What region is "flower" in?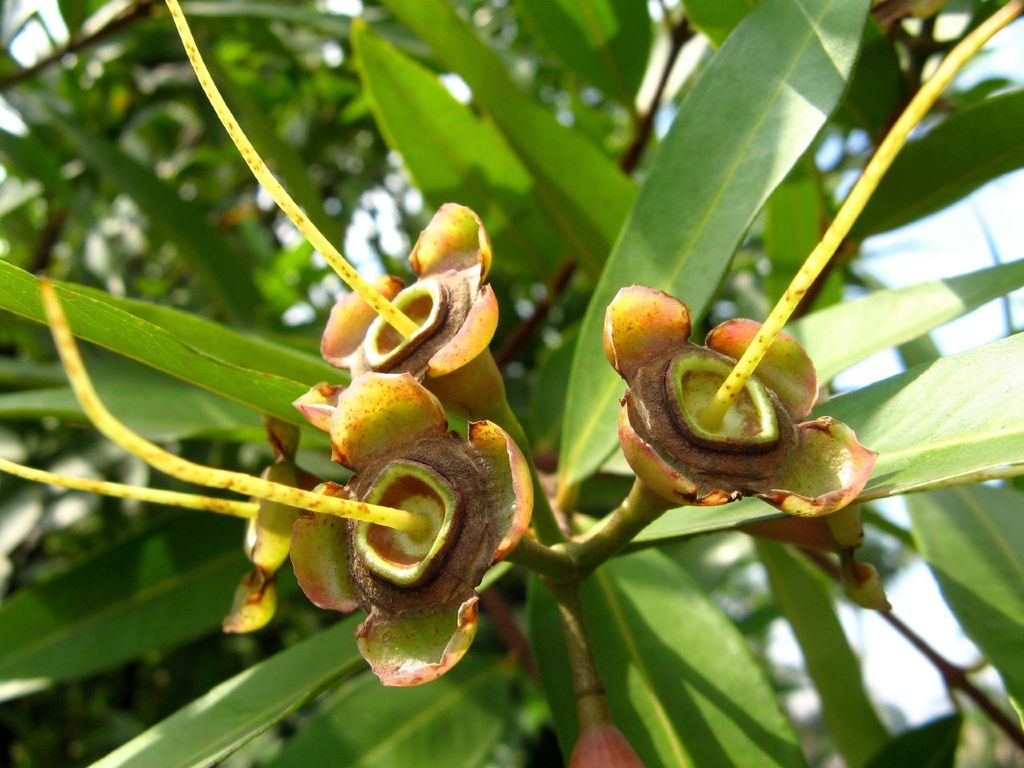
locate(314, 204, 526, 406).
